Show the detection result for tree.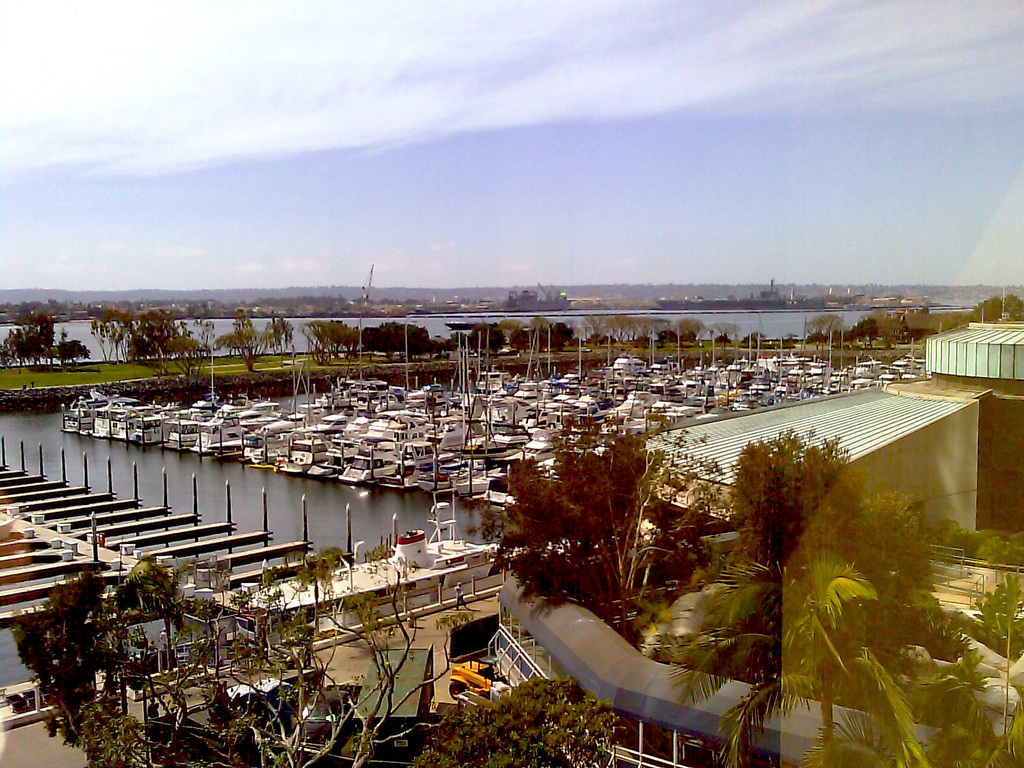
detection(812, 570, 1019, 762).
